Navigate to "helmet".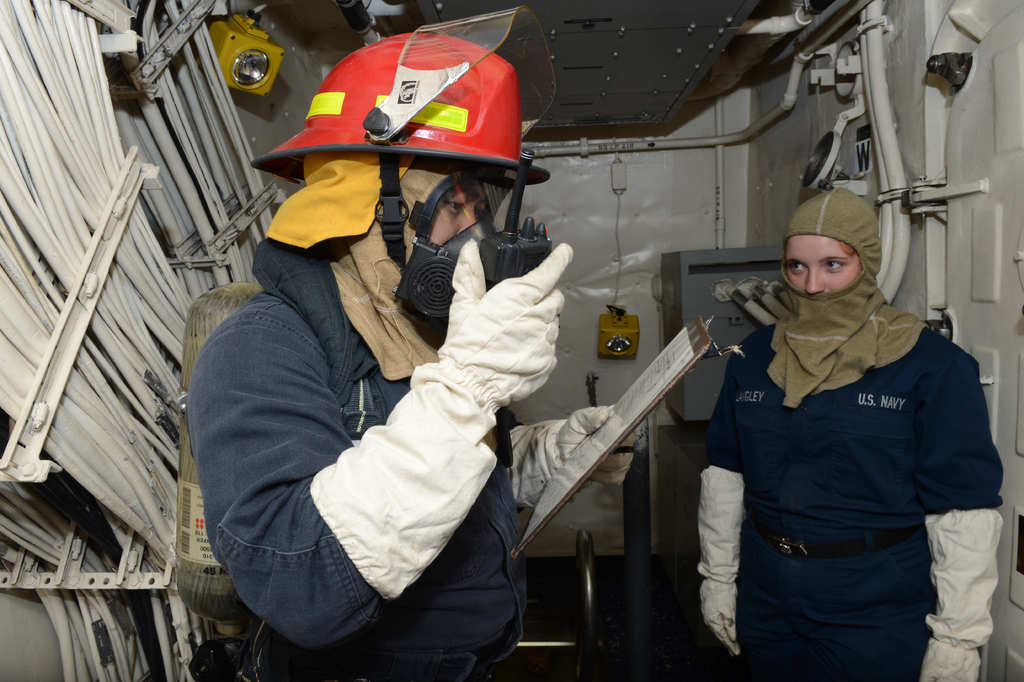
Navigation target: (273,29,549,282).
